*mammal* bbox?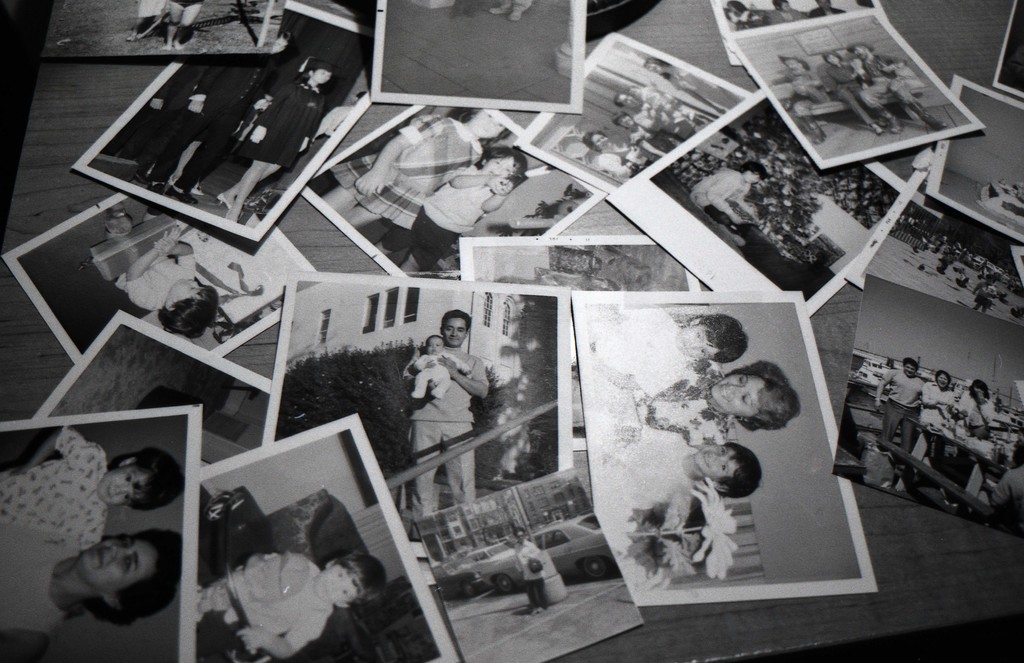
941,252,956,273
